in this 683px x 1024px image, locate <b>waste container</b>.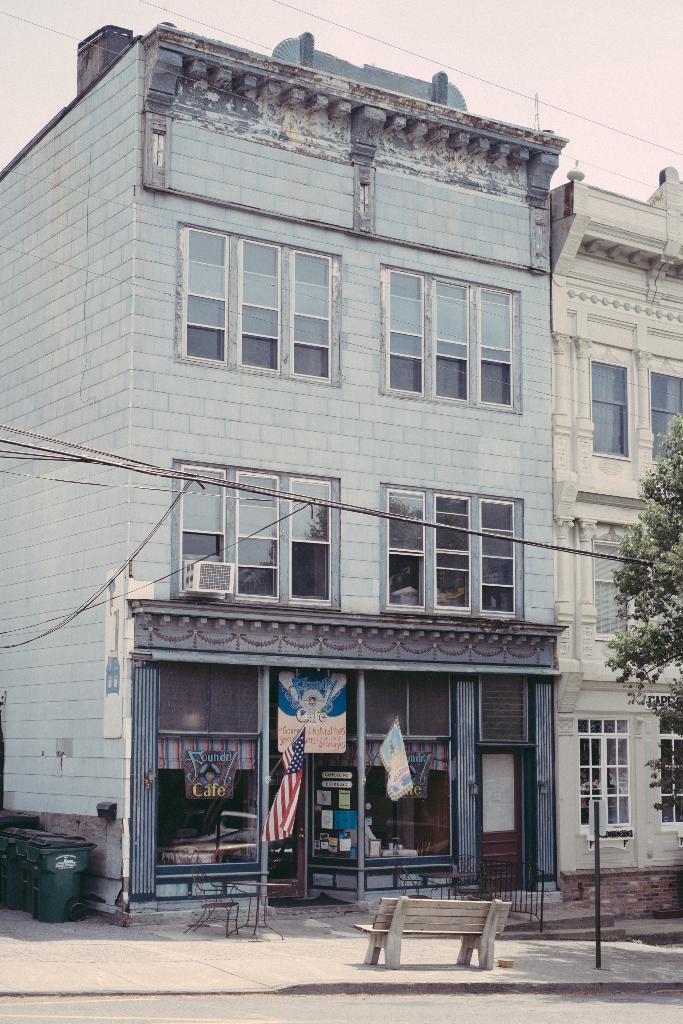
Bounding box: left=7, top=826, right=104, bottom=931.
